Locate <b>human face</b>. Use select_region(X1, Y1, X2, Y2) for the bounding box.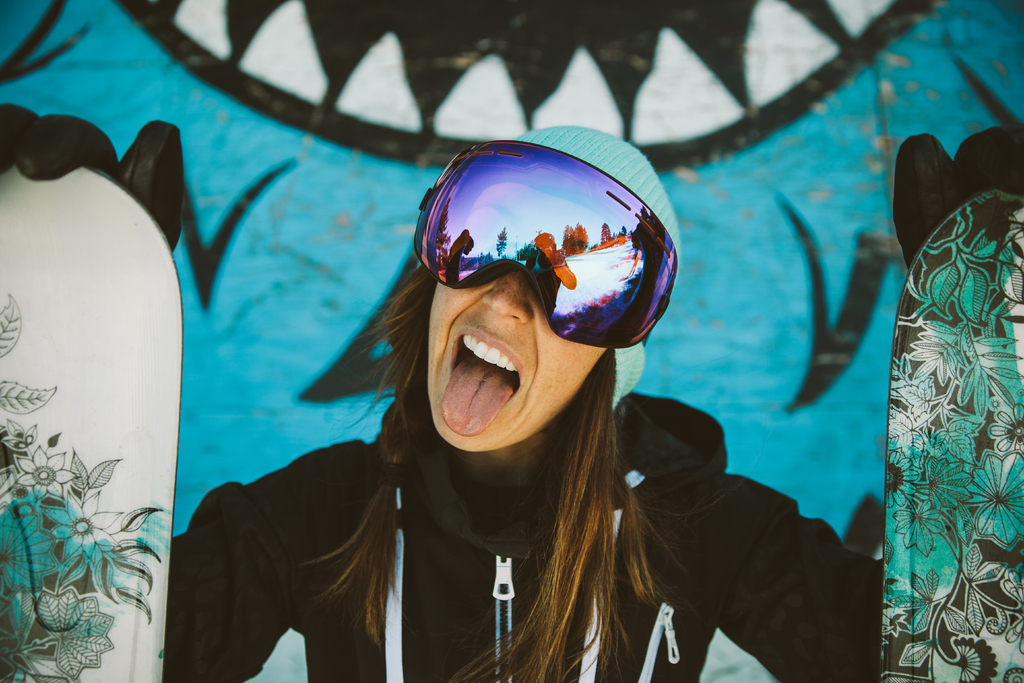
select_region(411, 134, 684, 460).
